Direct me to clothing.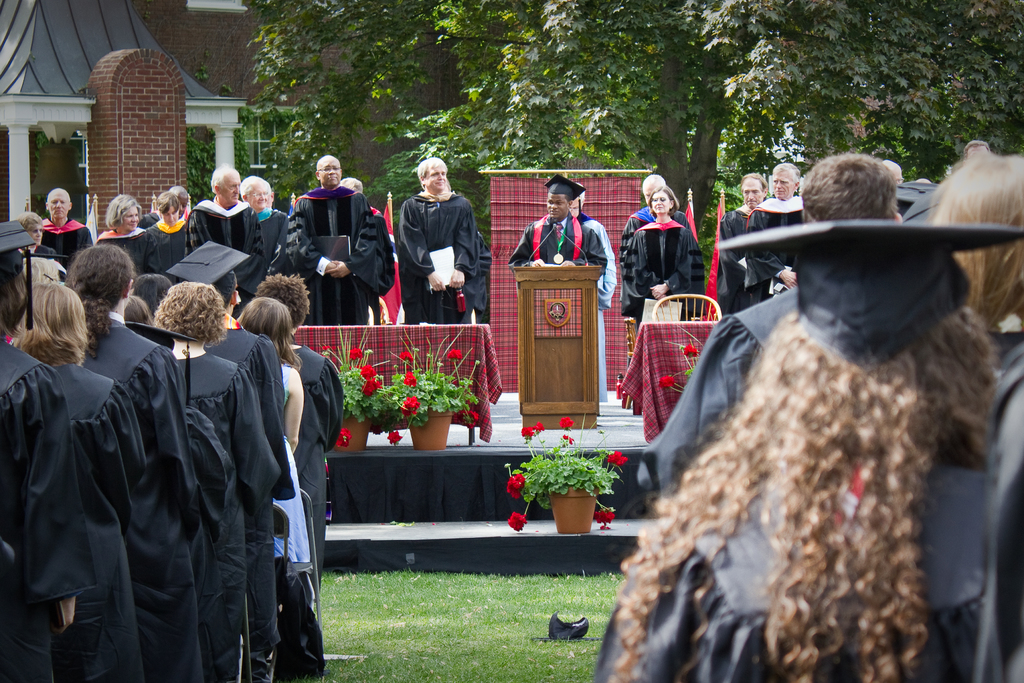
Direction: 618:204:712:268.
